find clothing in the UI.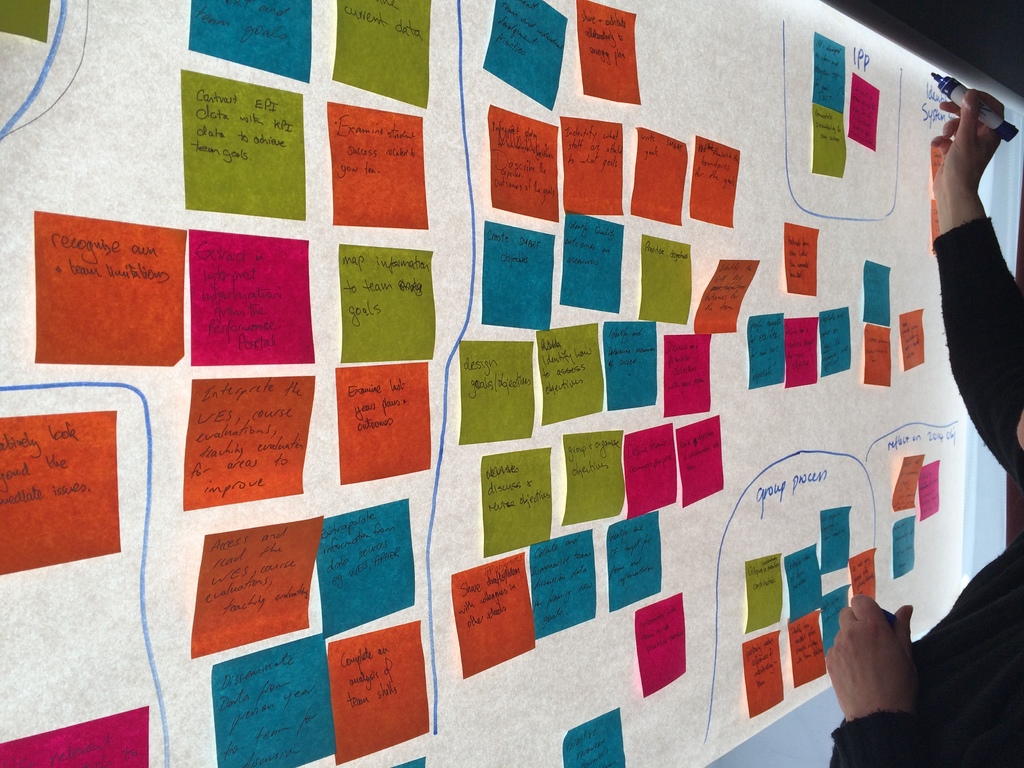
UI element at bbox=[830, 216, 1022, 764].
